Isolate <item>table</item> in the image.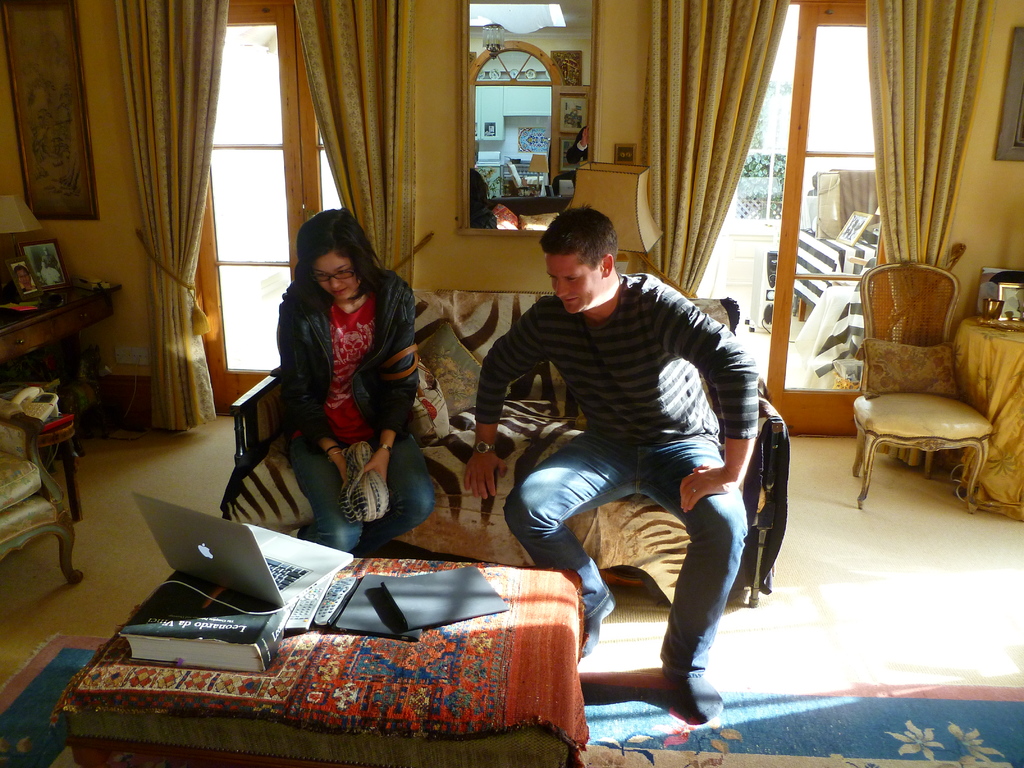
Isolated region: l=0, t=273, r=120, b=420.
